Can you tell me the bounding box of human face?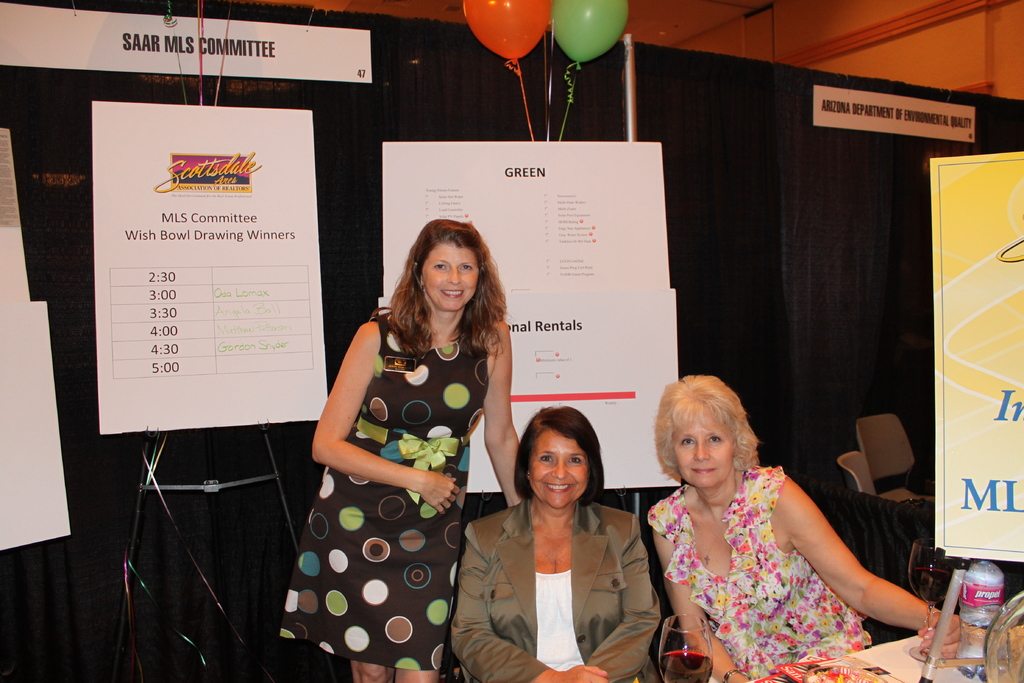
locate(671, 423, 735, 490).
